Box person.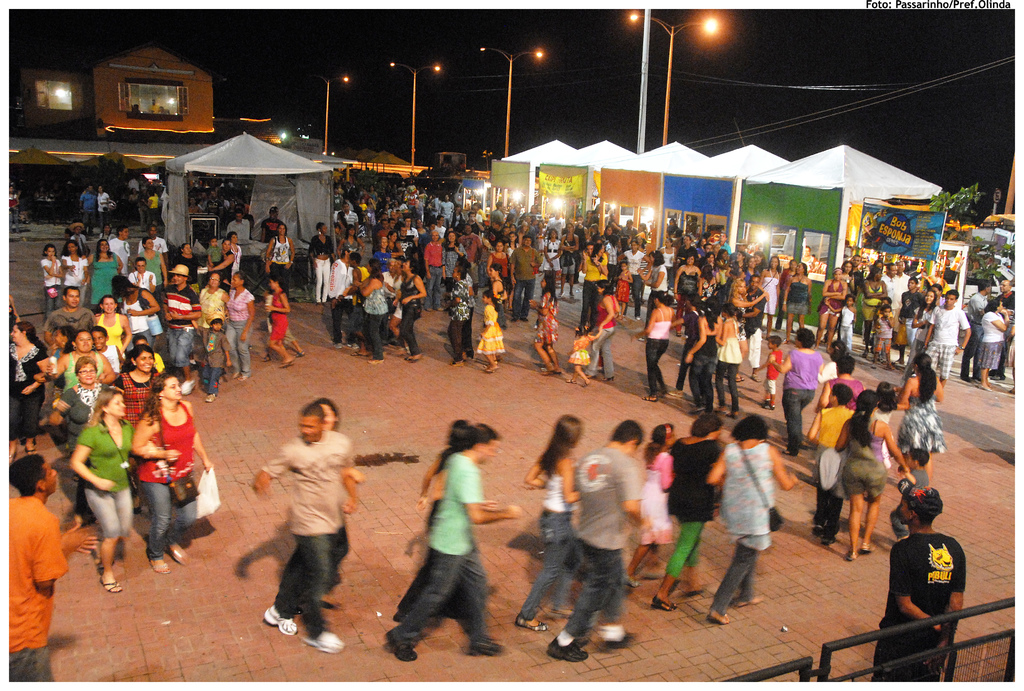
[920,291,973,390].
